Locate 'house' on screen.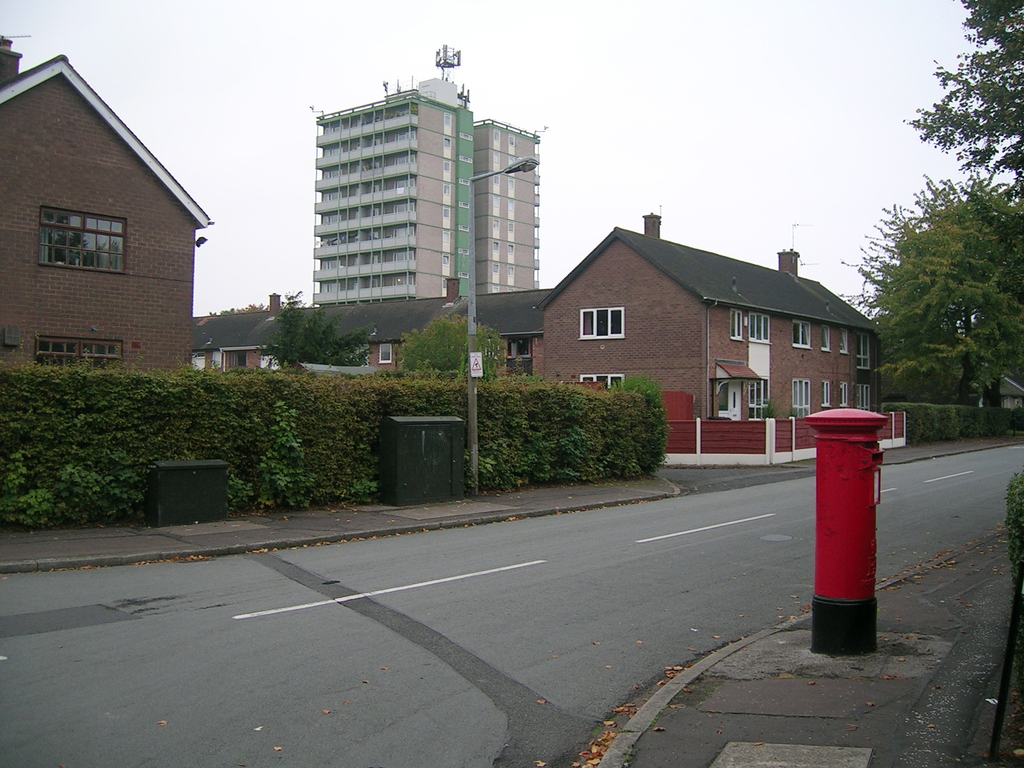
On screen at x1=314, y1=51, x2=543, y2=332.
